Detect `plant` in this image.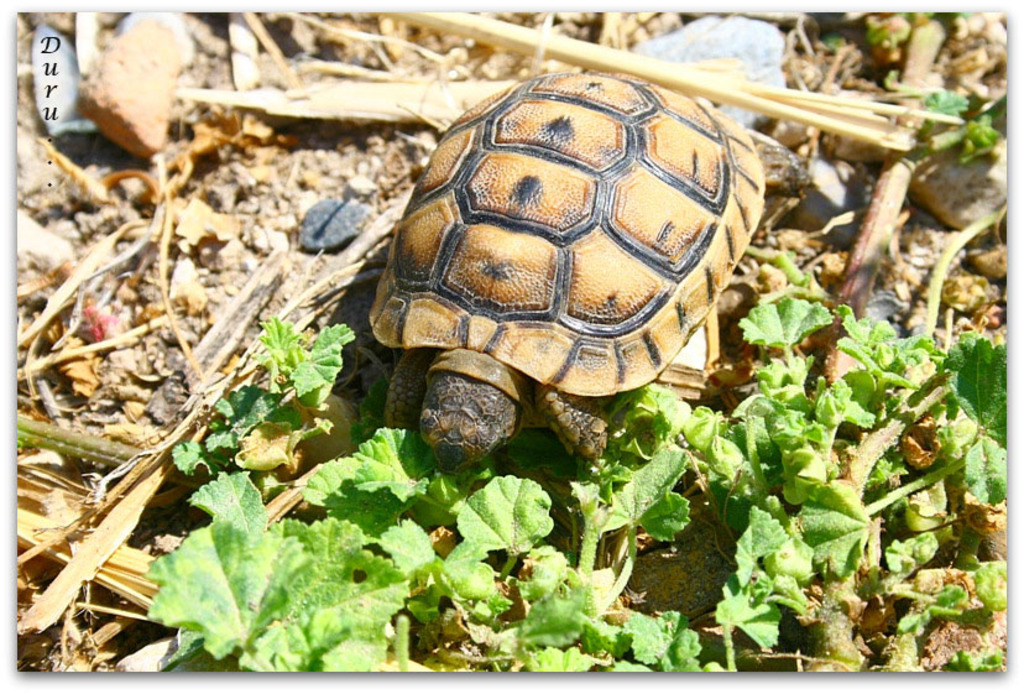
Detection: x1=166 y1=302 x2=370 y2=484.
